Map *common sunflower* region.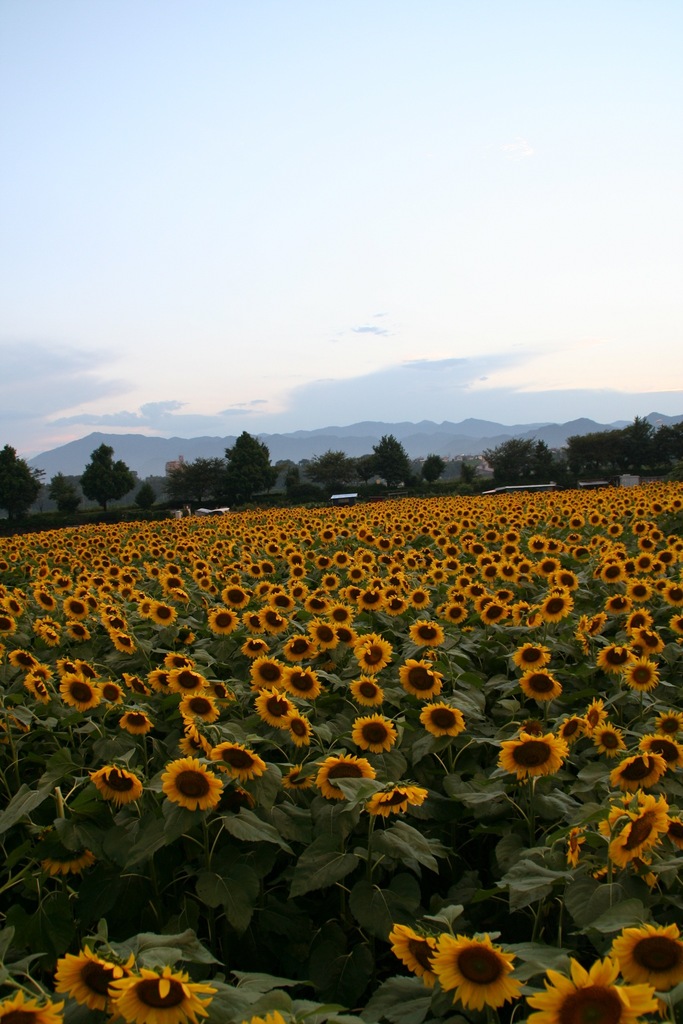
Mapped to 106 965 220 1023.
